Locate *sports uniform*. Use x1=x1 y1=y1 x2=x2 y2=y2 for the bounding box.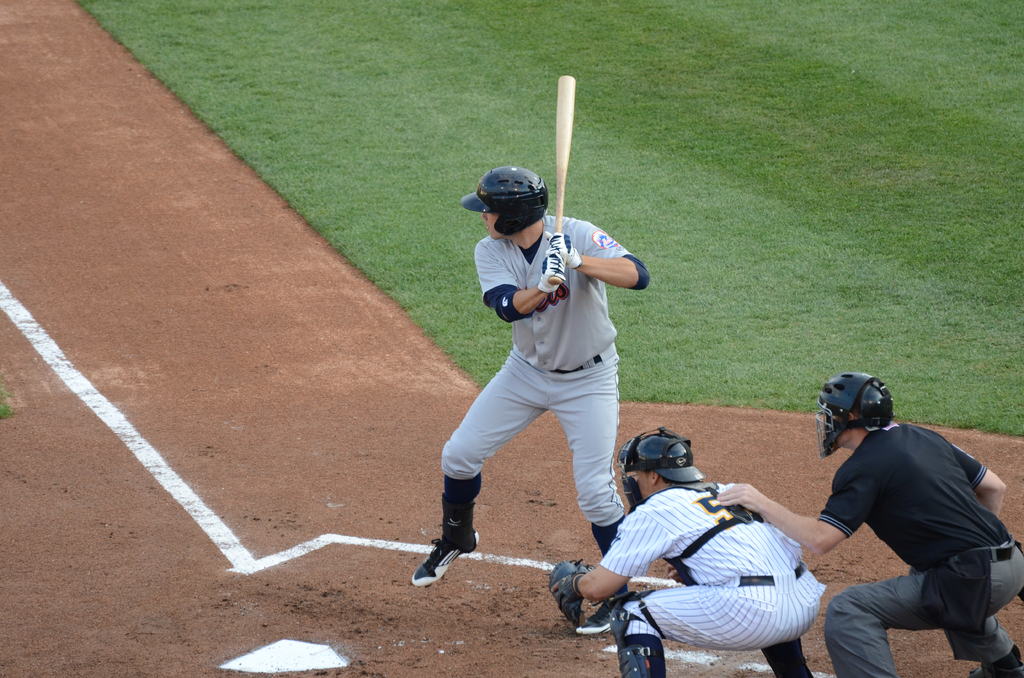
x1=793 y1=344 x2=1011 y2=677.
